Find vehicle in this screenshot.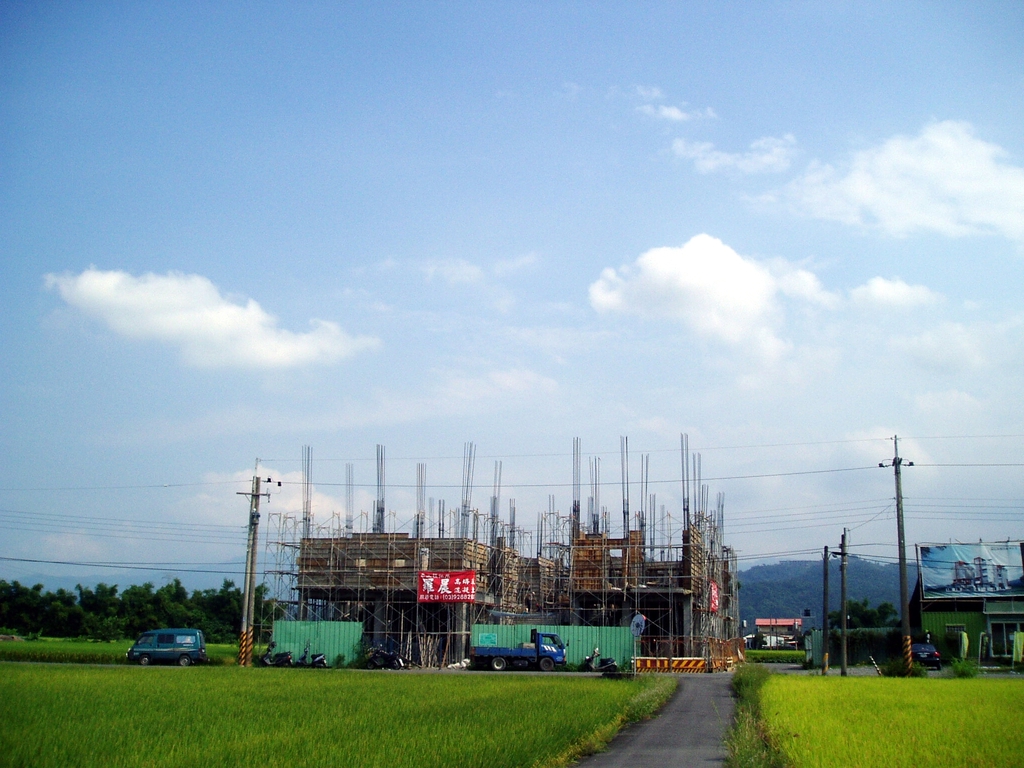
The bounding box for vehicle is (left=575, top=646, right=620, bottom=675).
